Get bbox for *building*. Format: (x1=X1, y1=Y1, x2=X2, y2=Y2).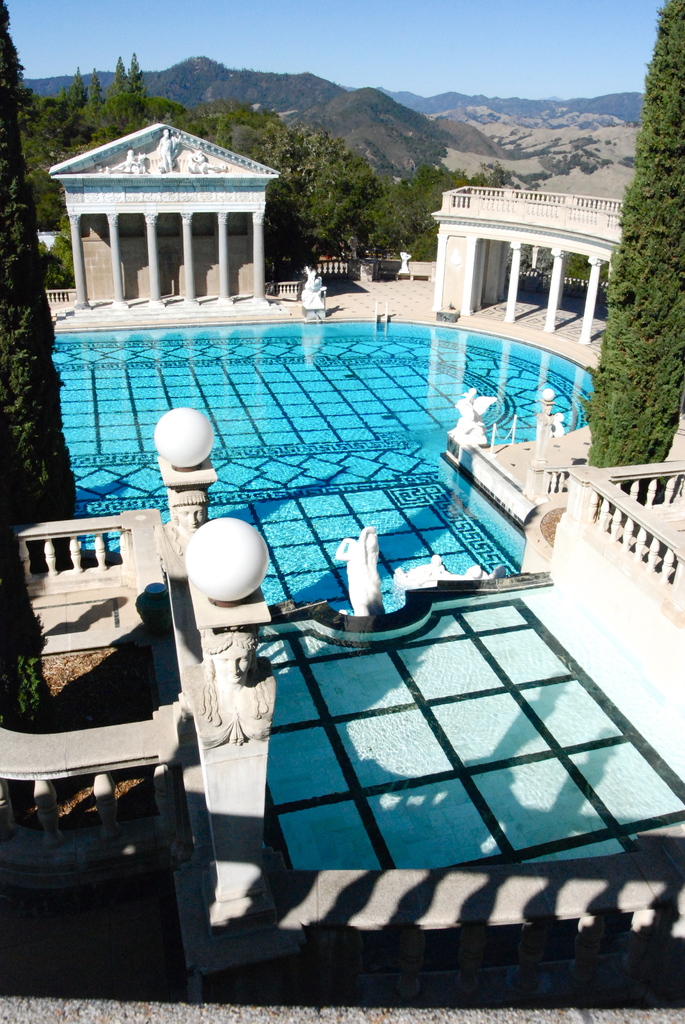
(x1=45, y1=118, x2=281, y2=301).
